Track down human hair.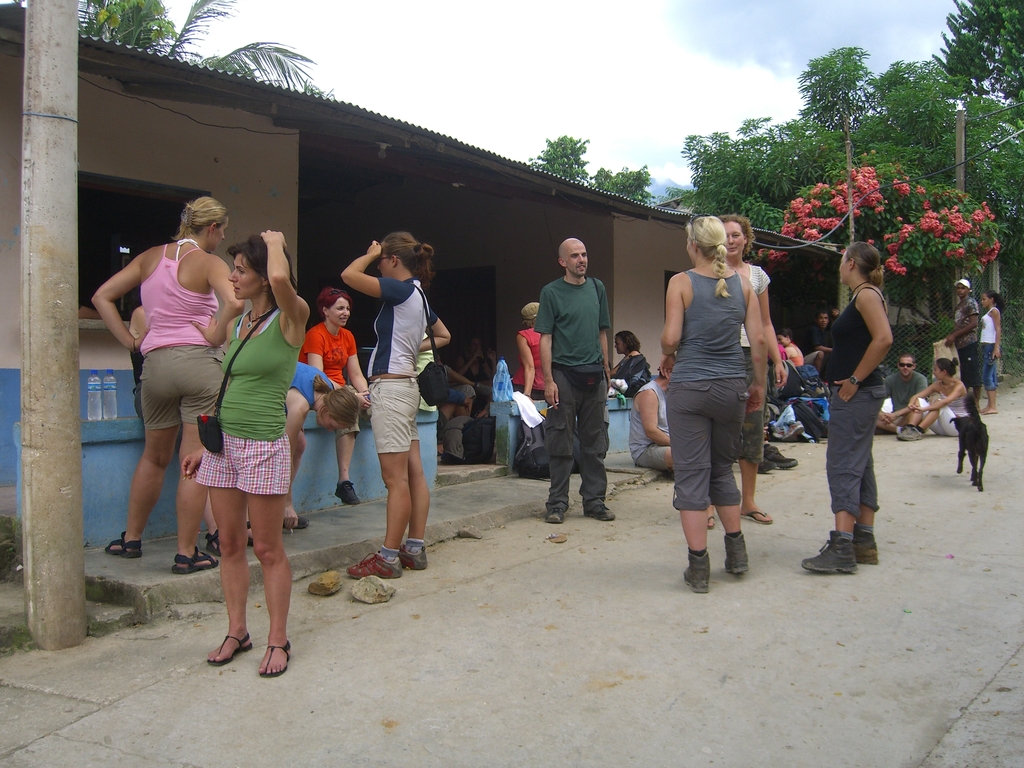
Tracked to [x1=169, y1=194, x2=227, y2=243].
